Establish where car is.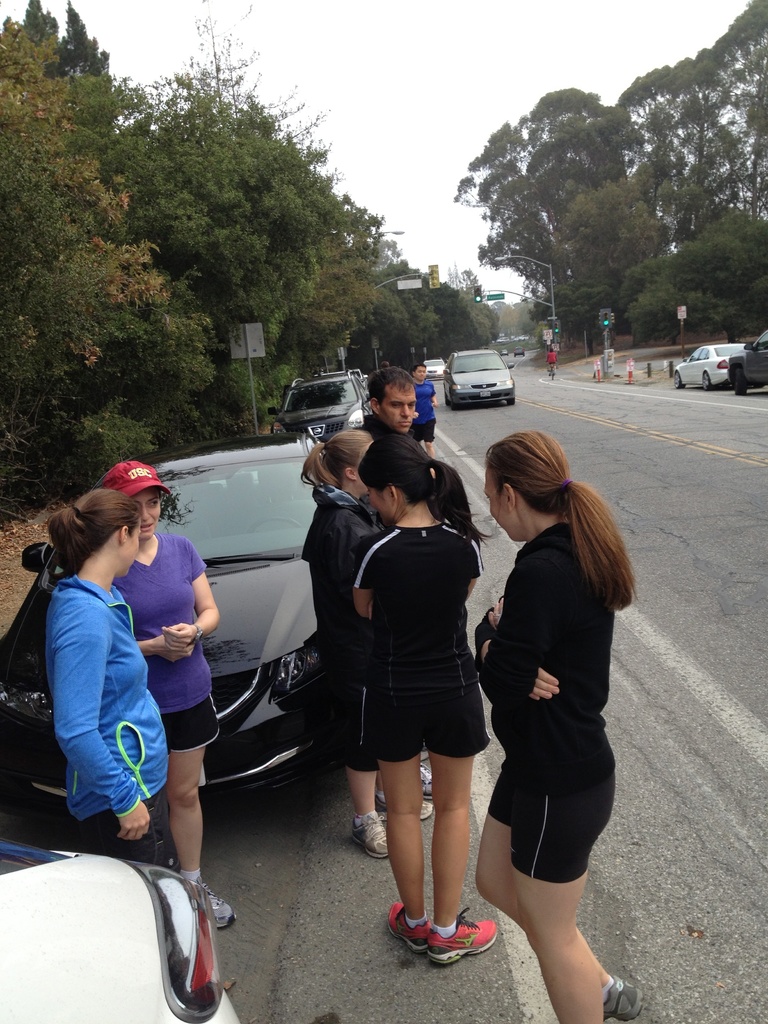
Established at x1=673 y1=340 x2=740 y2=393.
